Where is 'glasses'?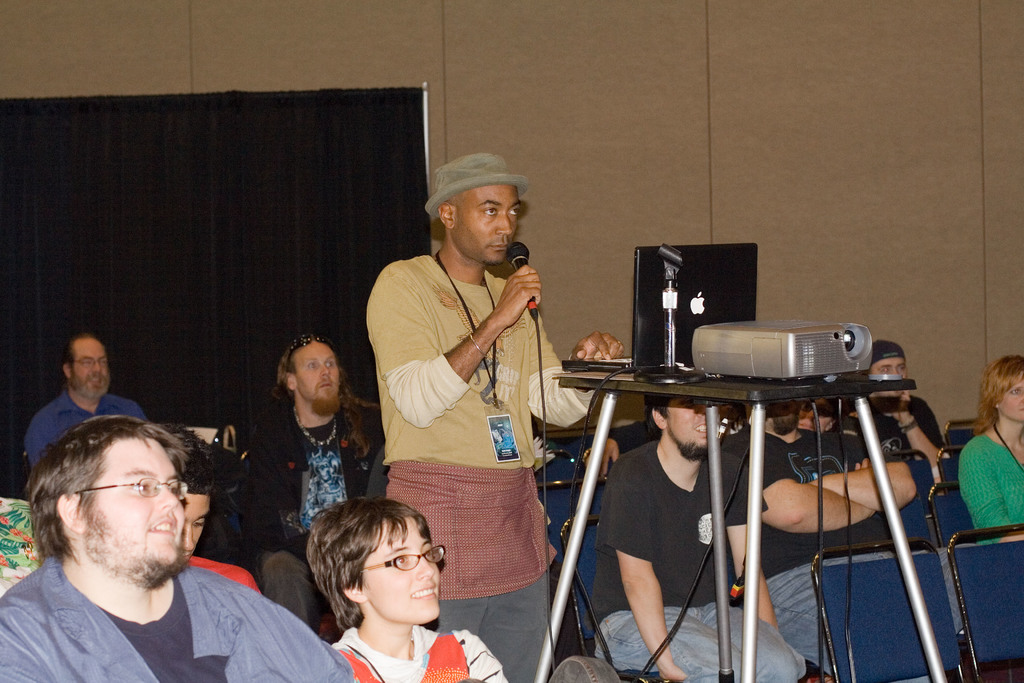
Rect(72, 475, 190, 504).
